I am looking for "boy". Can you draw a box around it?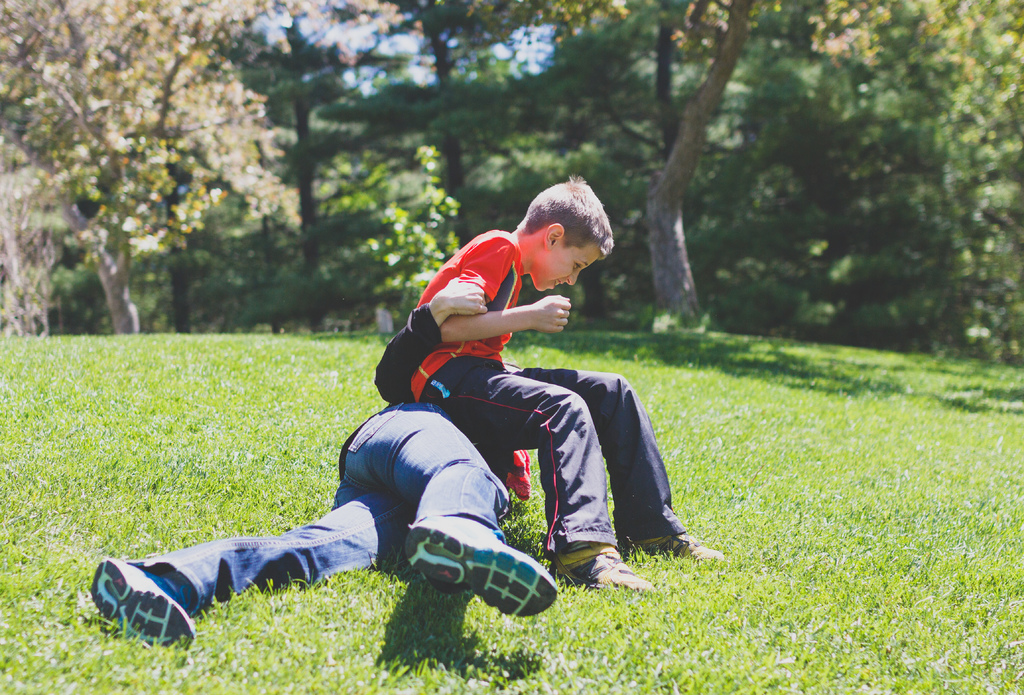
Sure, the bounding box is bbox=[404, 171, 724, 589].
